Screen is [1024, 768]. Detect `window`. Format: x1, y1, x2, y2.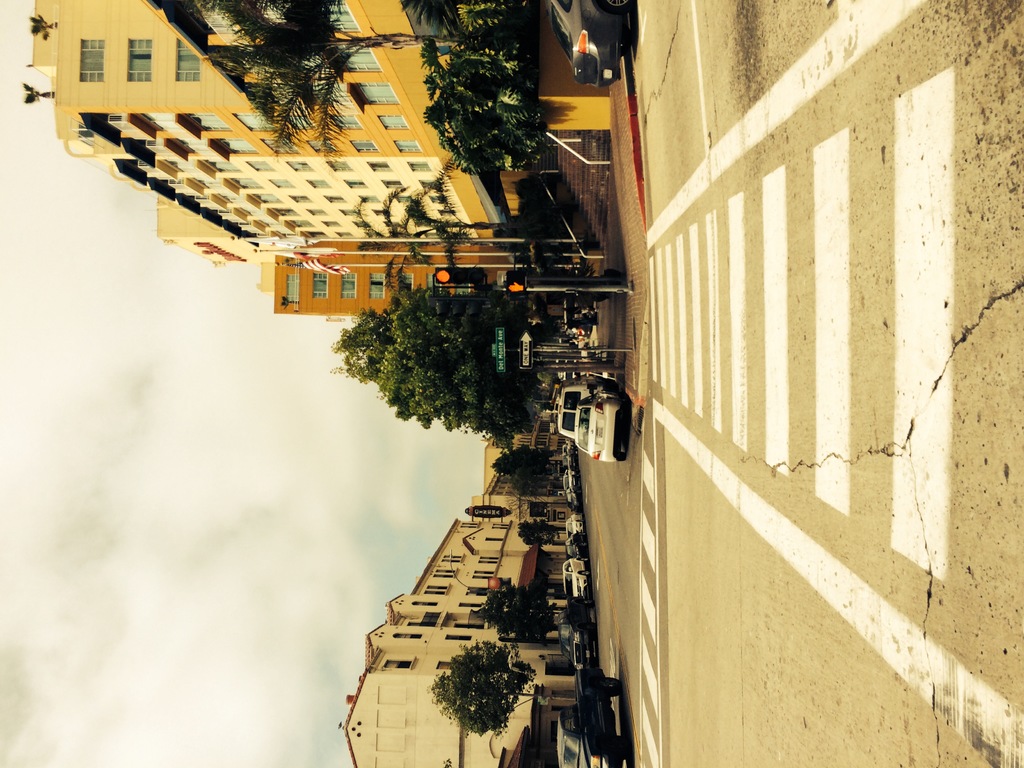
333, 115, 364, 131.
